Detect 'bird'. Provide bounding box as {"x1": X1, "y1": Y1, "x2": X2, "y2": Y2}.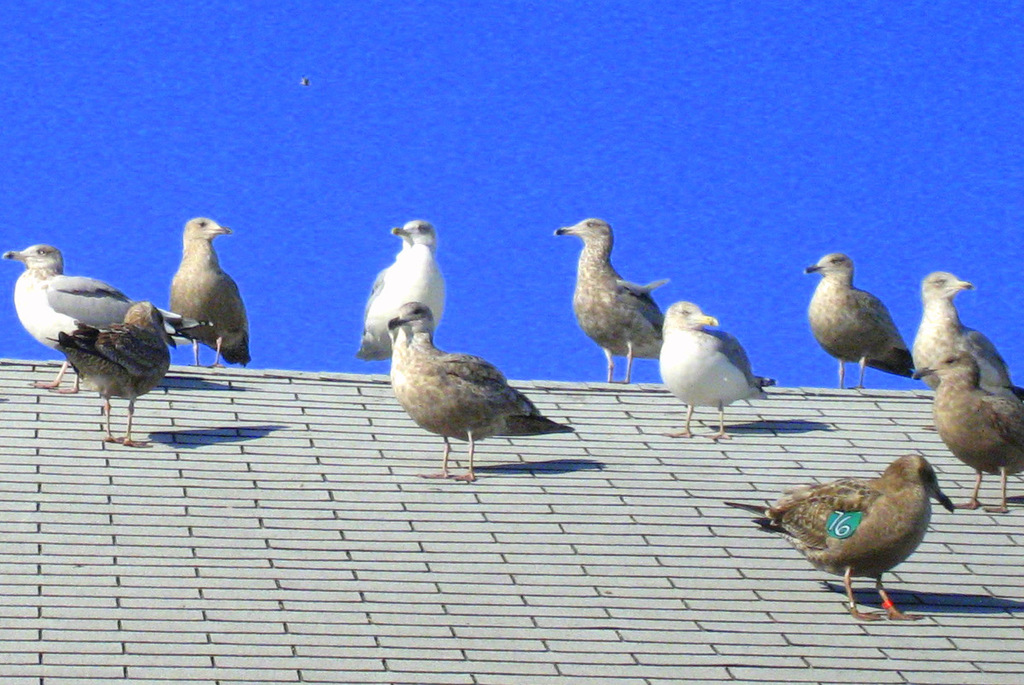
{"x1": 551, "y1": 220, "x2": 667, "y2": 387}.
